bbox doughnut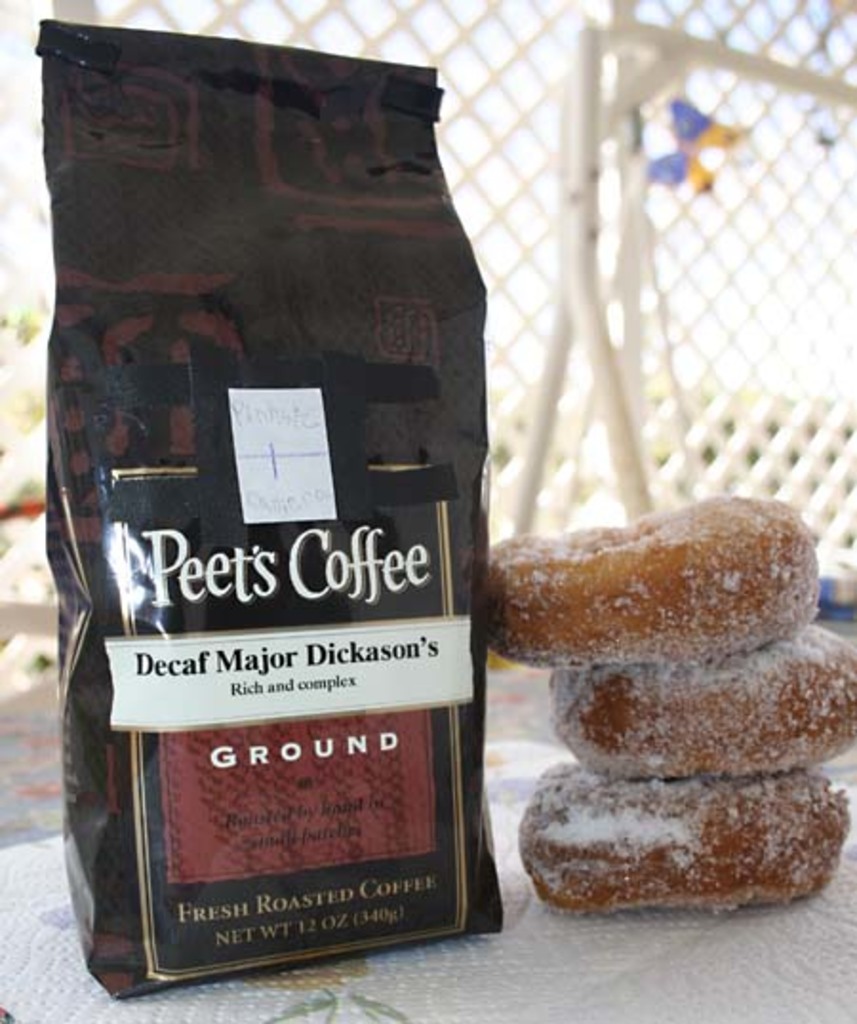
x1=537, y1=624, x2=855, y2=788
